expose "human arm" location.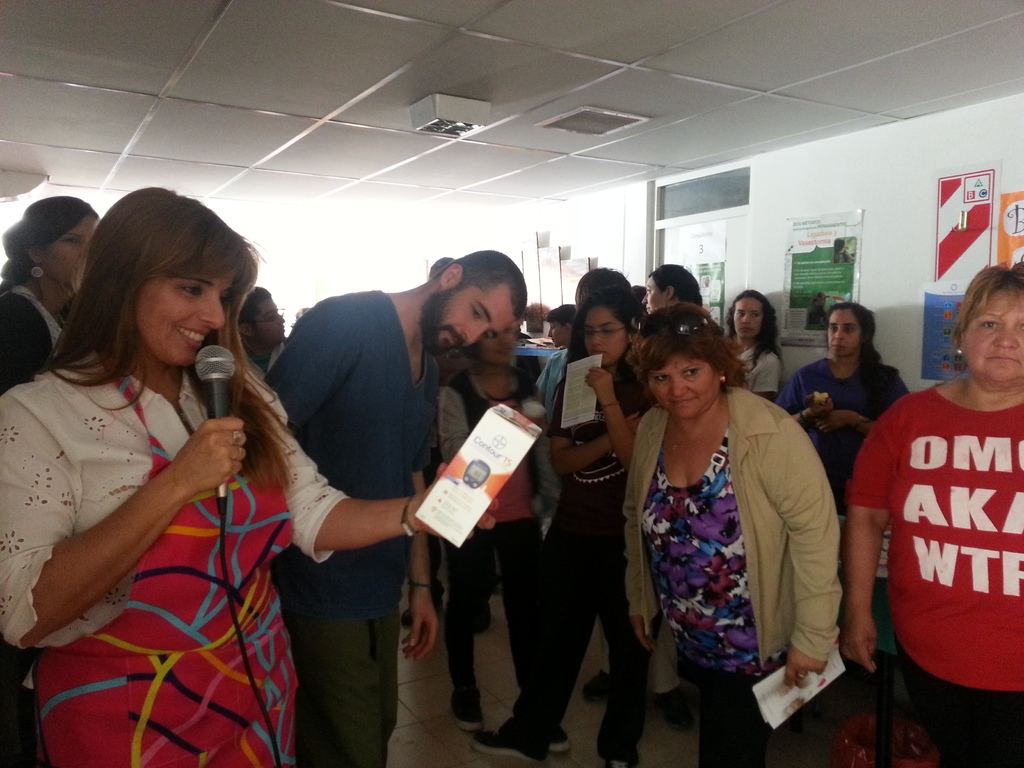
Exposed at <box>751,410,842,685</box>.
